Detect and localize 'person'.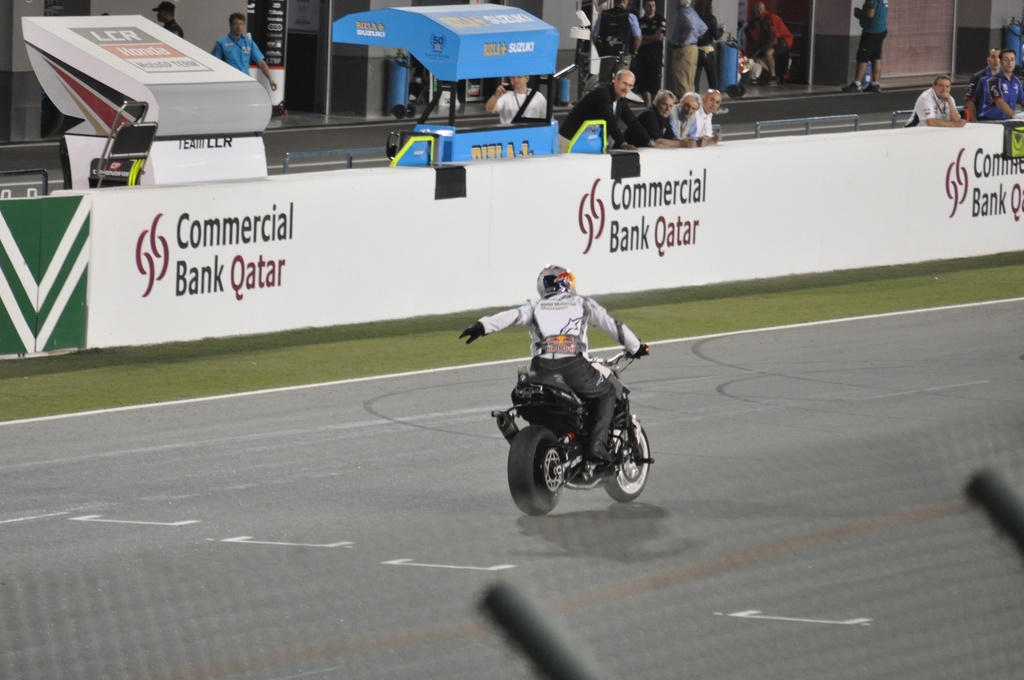
Localized at region(637, 0, 669, 105).
